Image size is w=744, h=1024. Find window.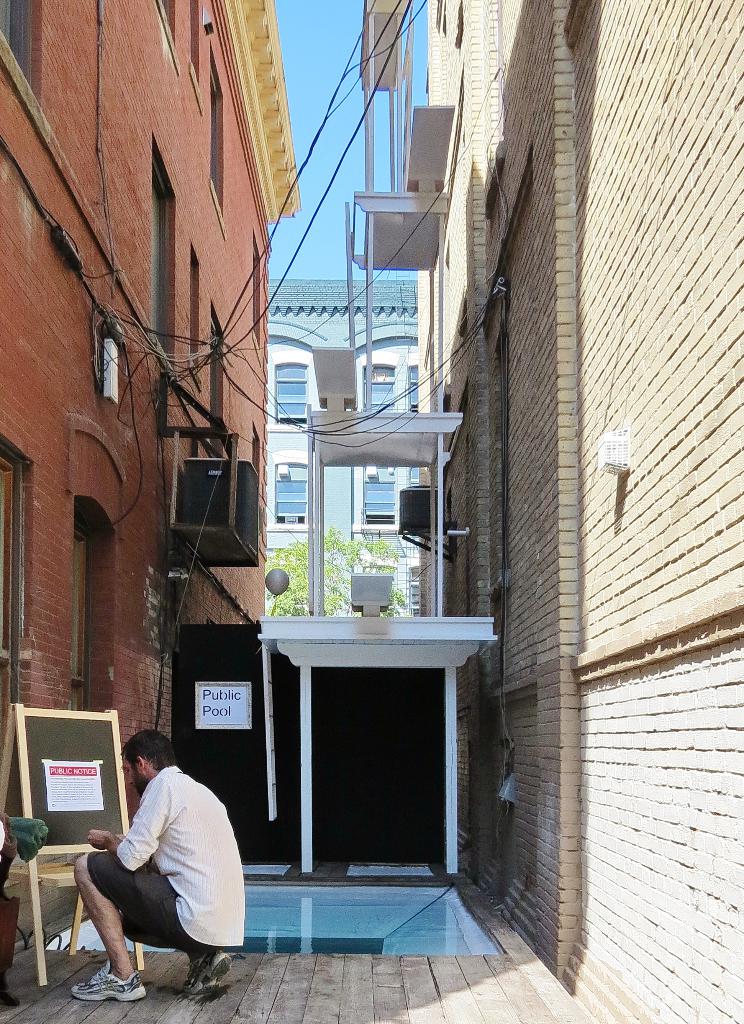
<region>410, 462, 417, 485</region>.
